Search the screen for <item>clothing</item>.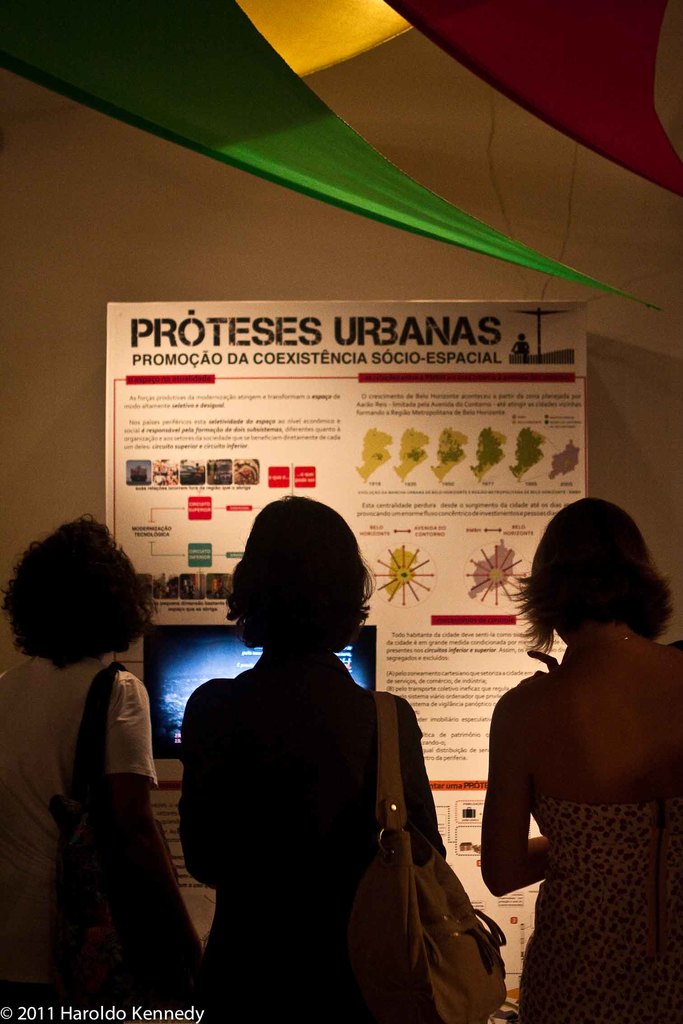
Found at [x1=0, y1=646, x2=167, y2=1012].
